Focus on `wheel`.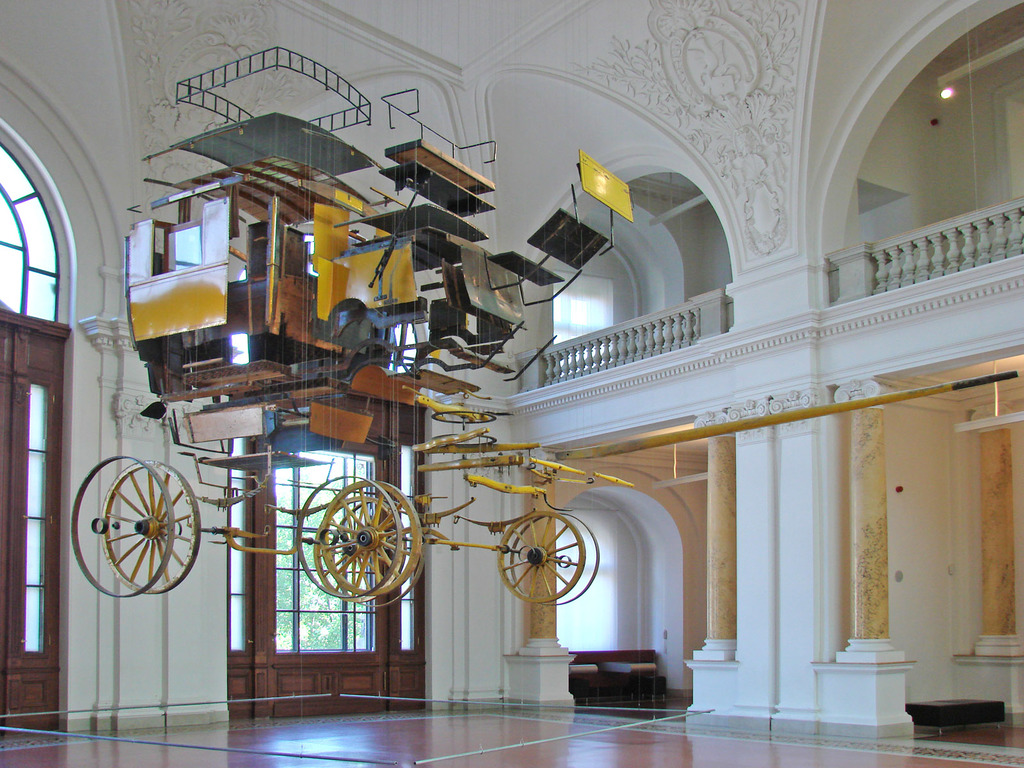
Focused at [x1=496, y1=512, x2=588, y2=601].
